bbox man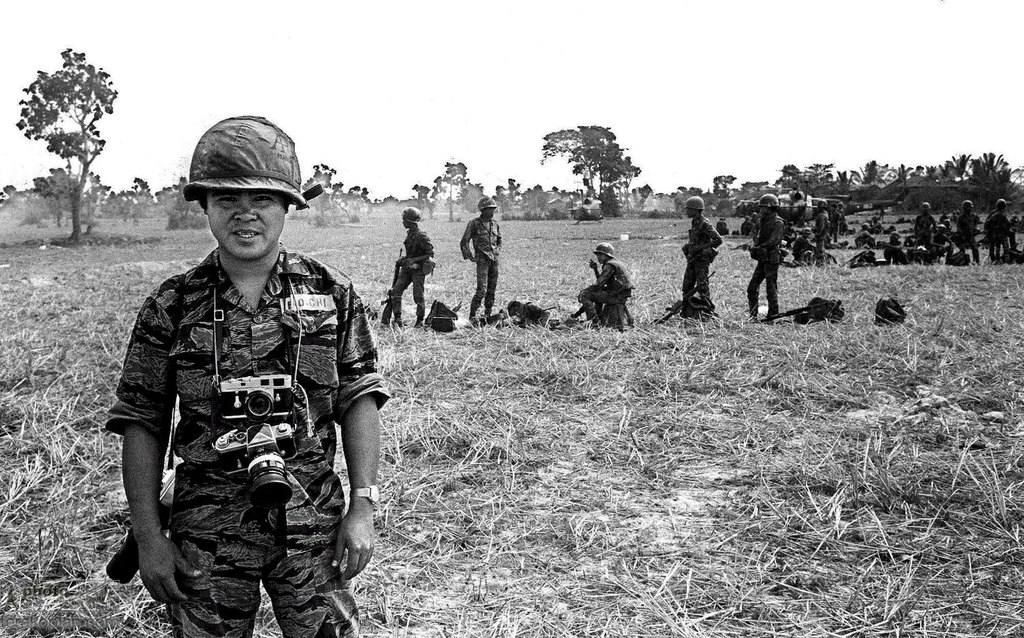
(107,116,381,637)
